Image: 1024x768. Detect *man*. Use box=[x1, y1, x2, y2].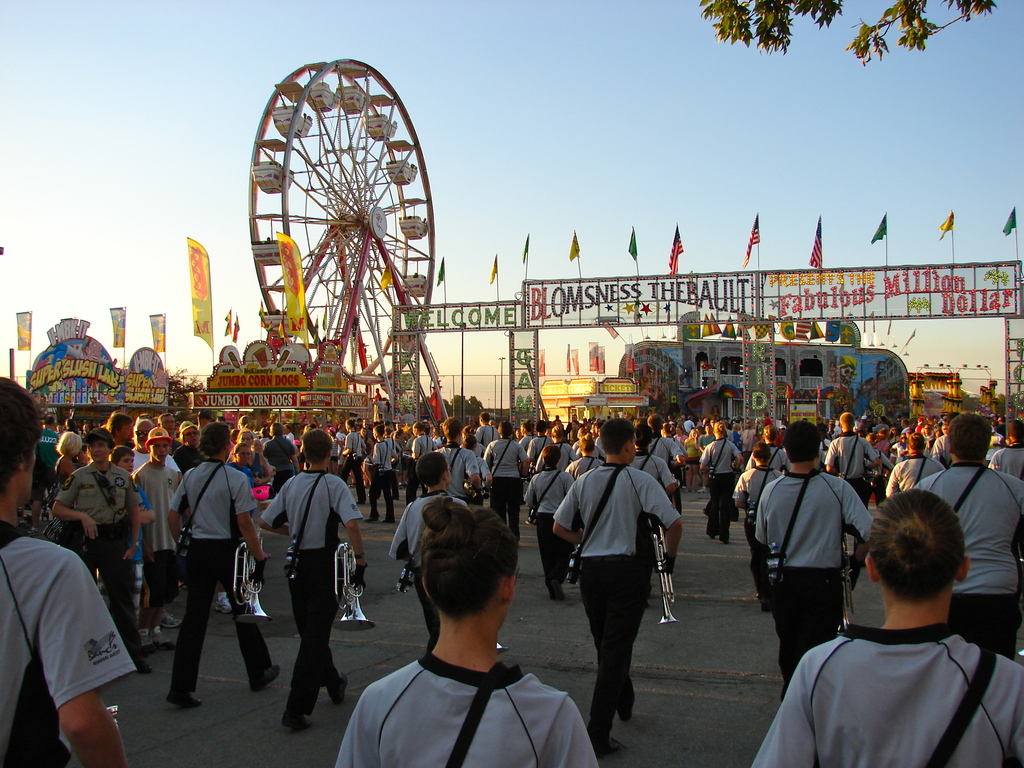
box=[38, 412, 62, 465].
